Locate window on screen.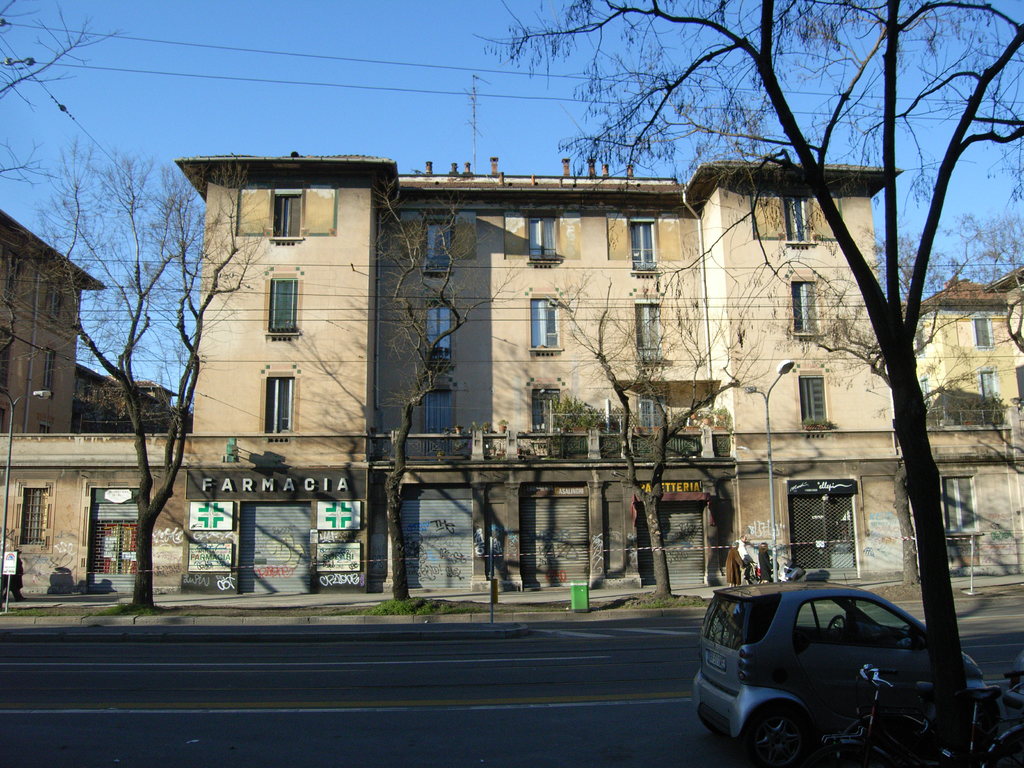
On screen at 796, 373, 829, 433.
